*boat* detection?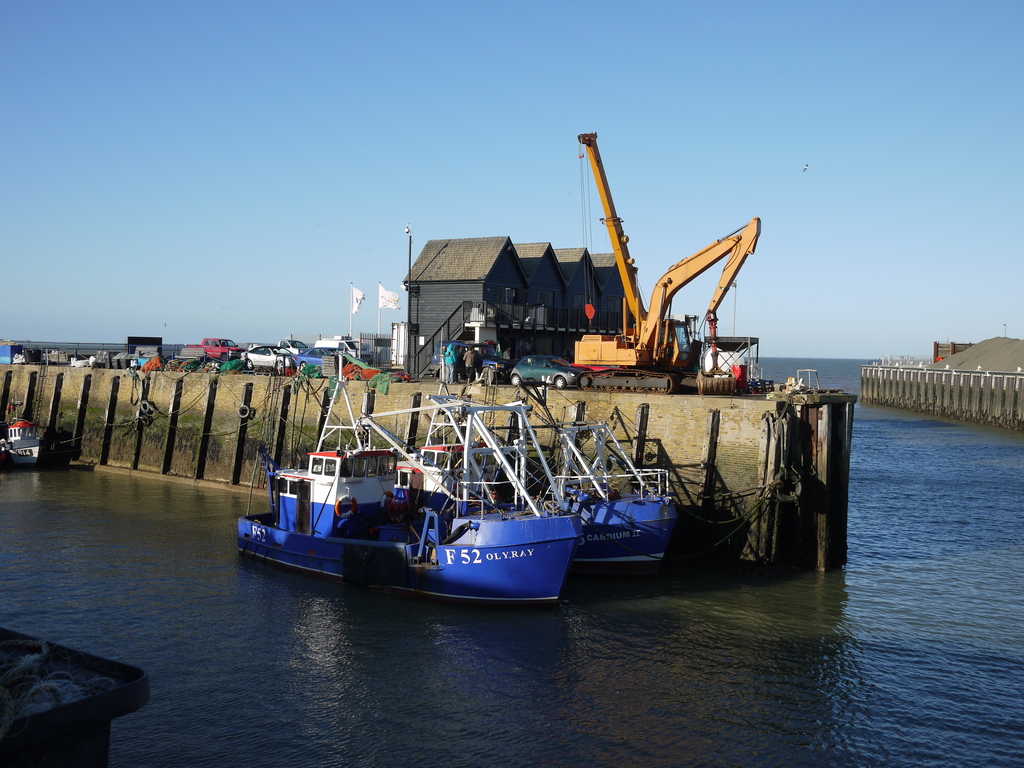
411/385/679/582
